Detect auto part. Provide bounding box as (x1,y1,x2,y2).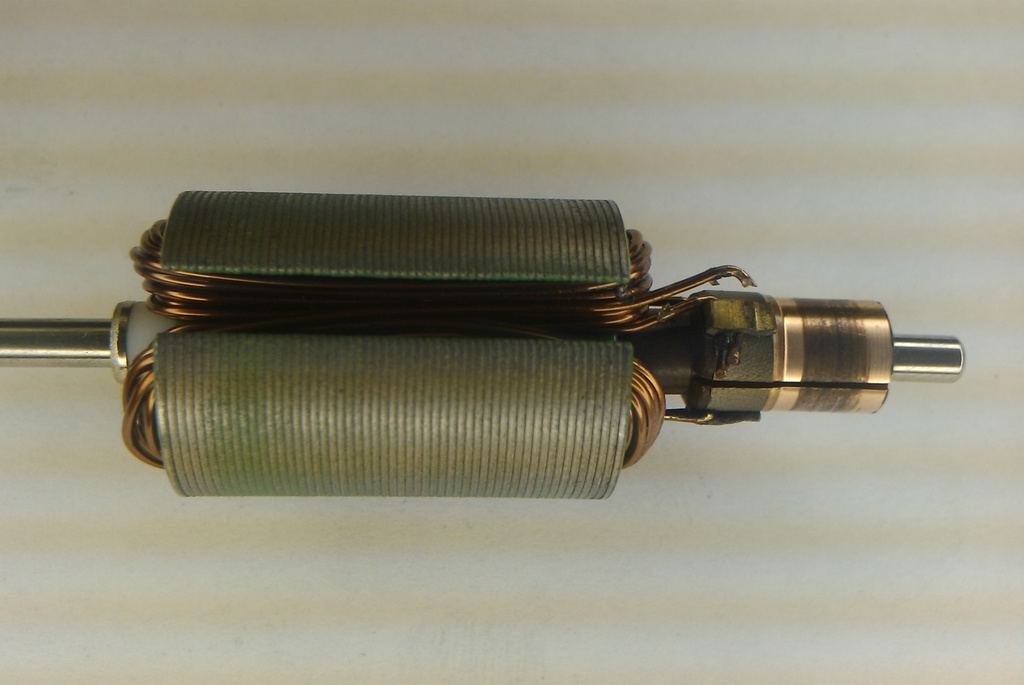
(0,189,967,499).
